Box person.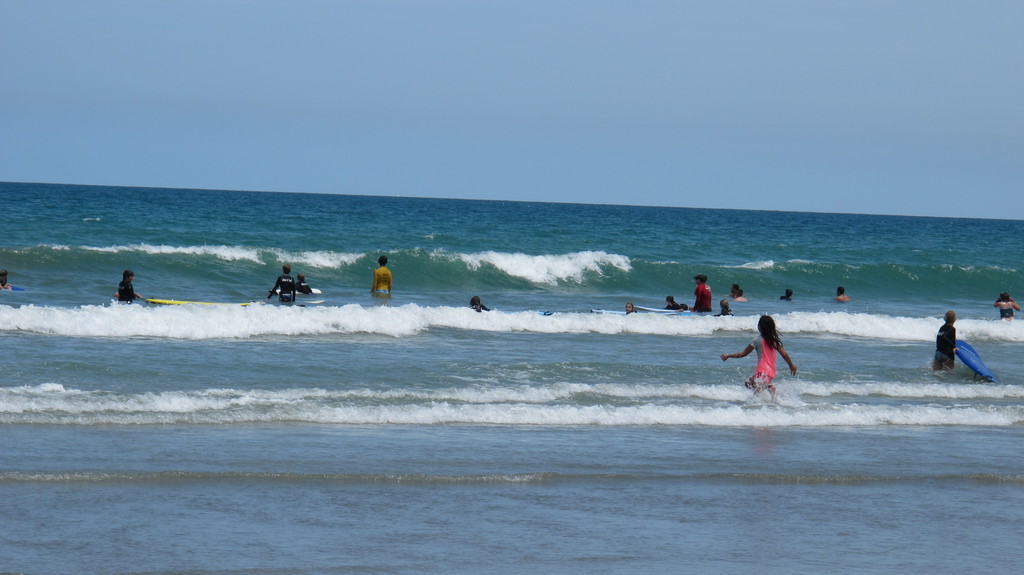
l=114, t=271, r=148, b=309.
